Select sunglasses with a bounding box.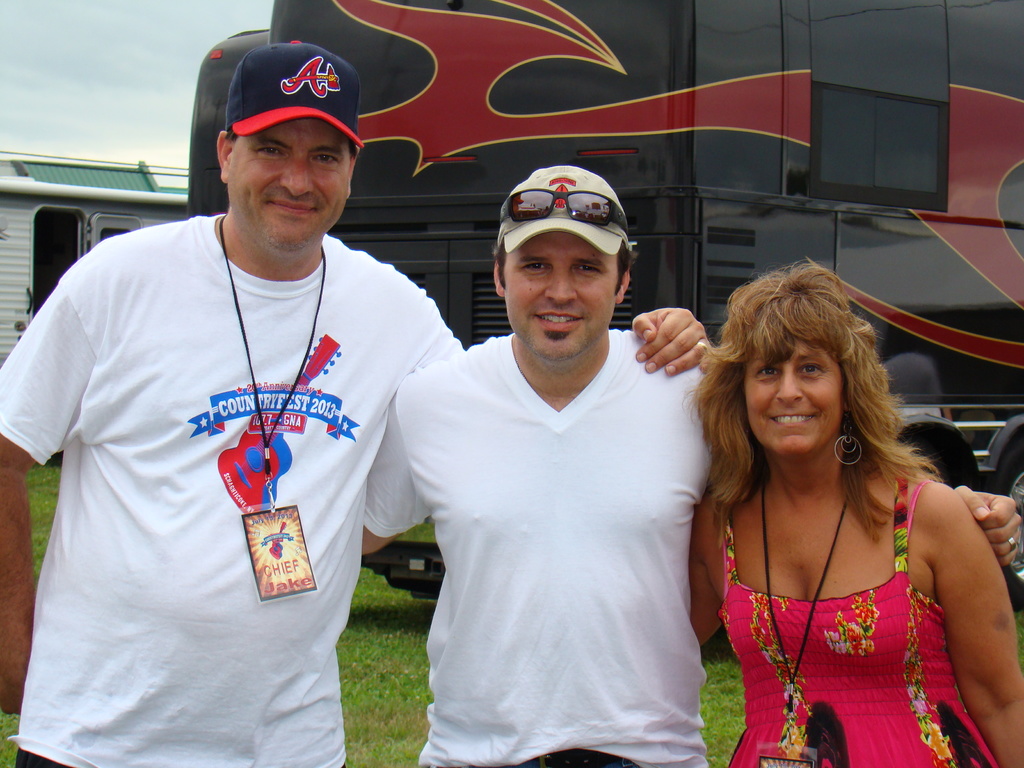
bbox(500, 188, 627, 234).
